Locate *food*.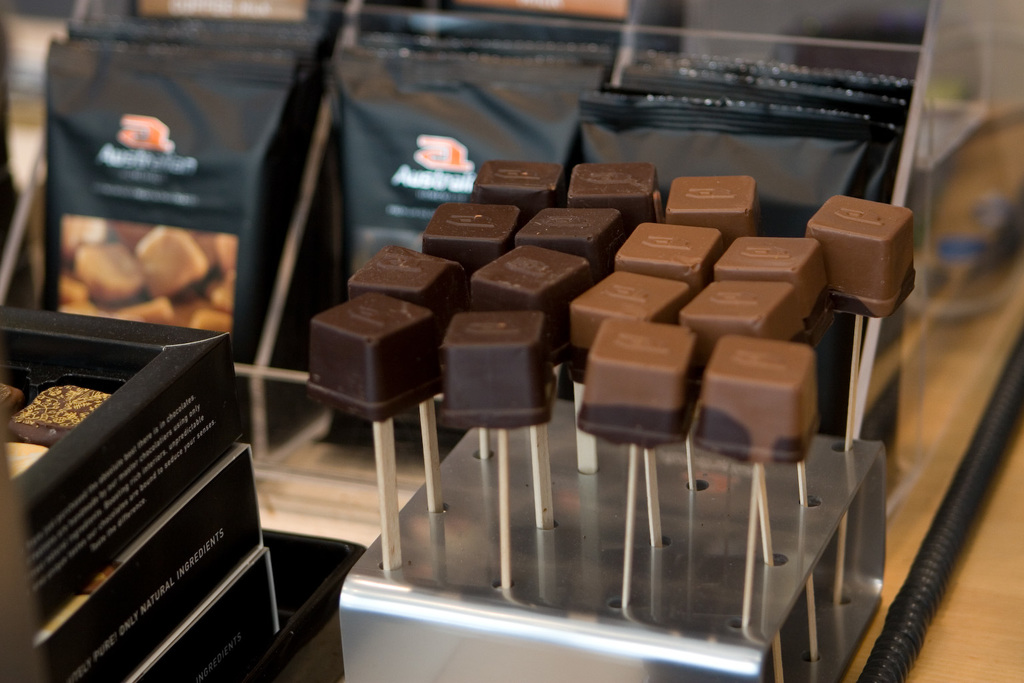
Bounding box: {"left": 663, "top": 175, "right": 761, "bottom": 247}.
